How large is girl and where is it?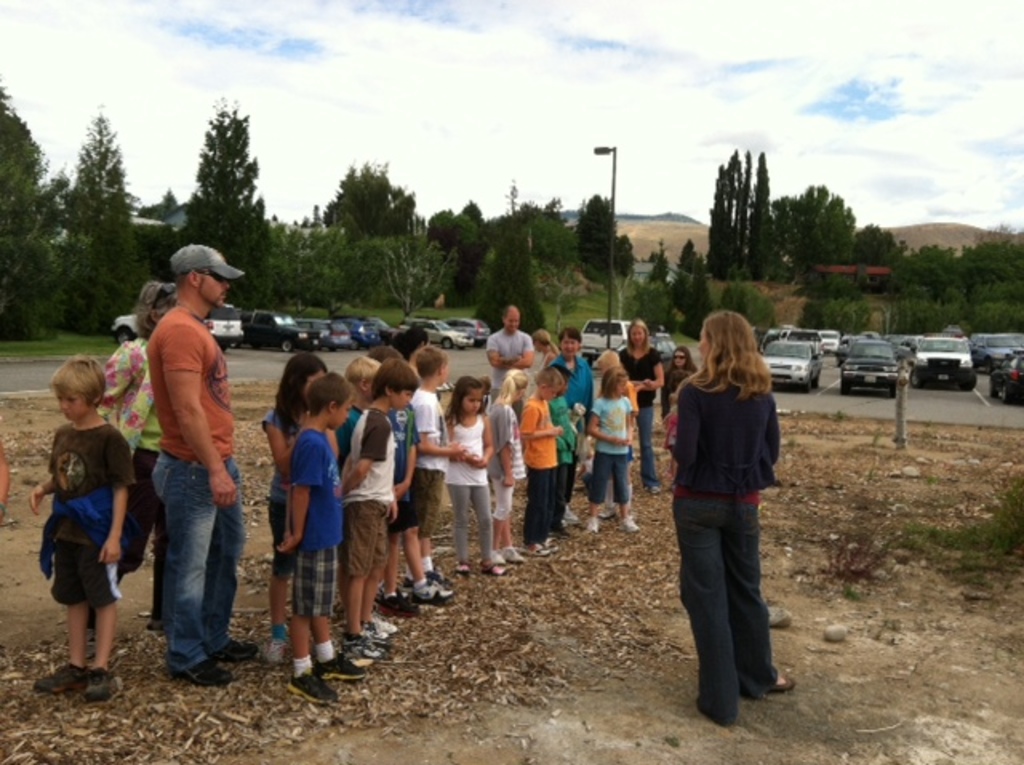
Bounding box: box(264, 352, 338, 663).
